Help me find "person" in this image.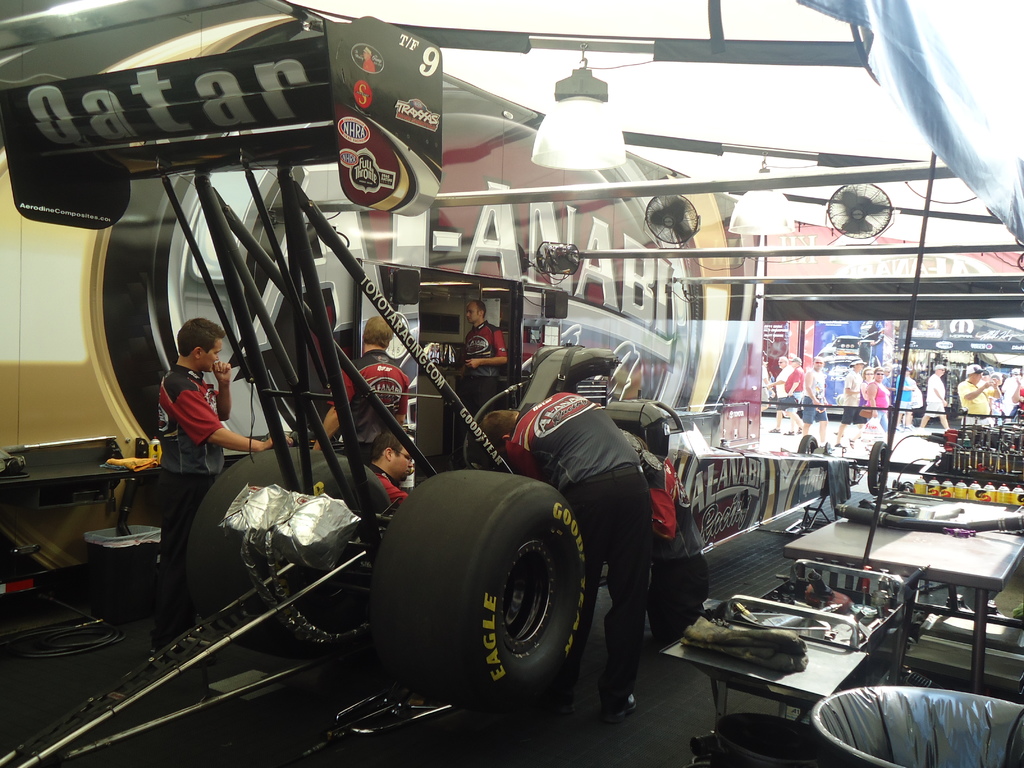
Found it: bbox=(453, 275, 519, 383).
